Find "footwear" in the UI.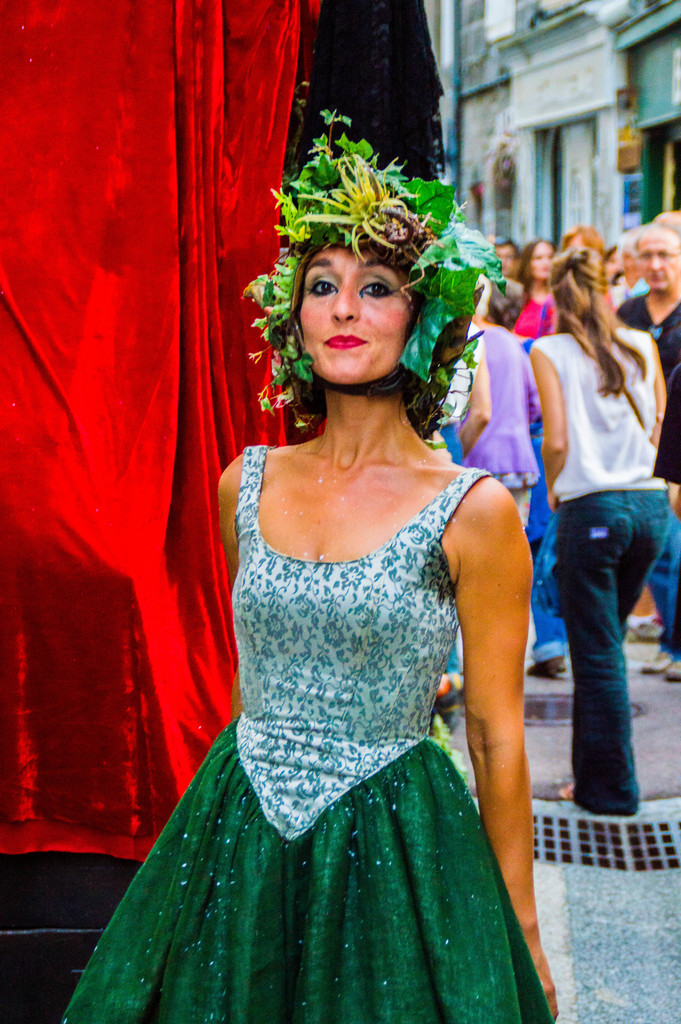
UI element at bbox=[640, 646, 673, 675].
